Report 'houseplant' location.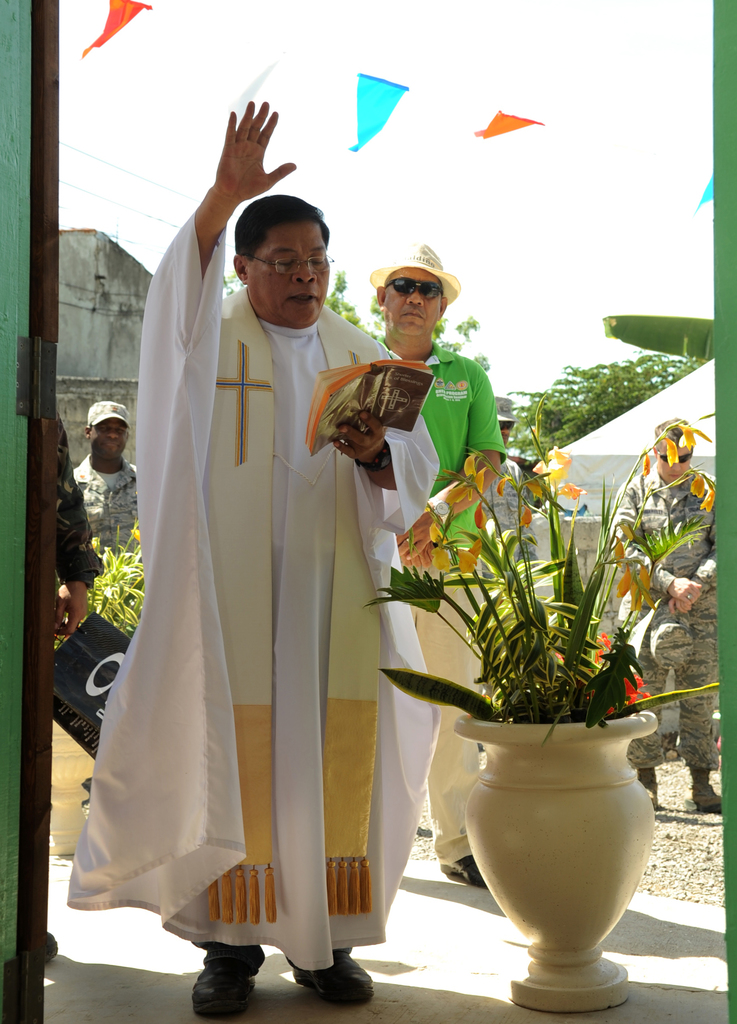
Report: {"x1": 367, "y1": 387, "x2": 725, "y2": 1012}.
